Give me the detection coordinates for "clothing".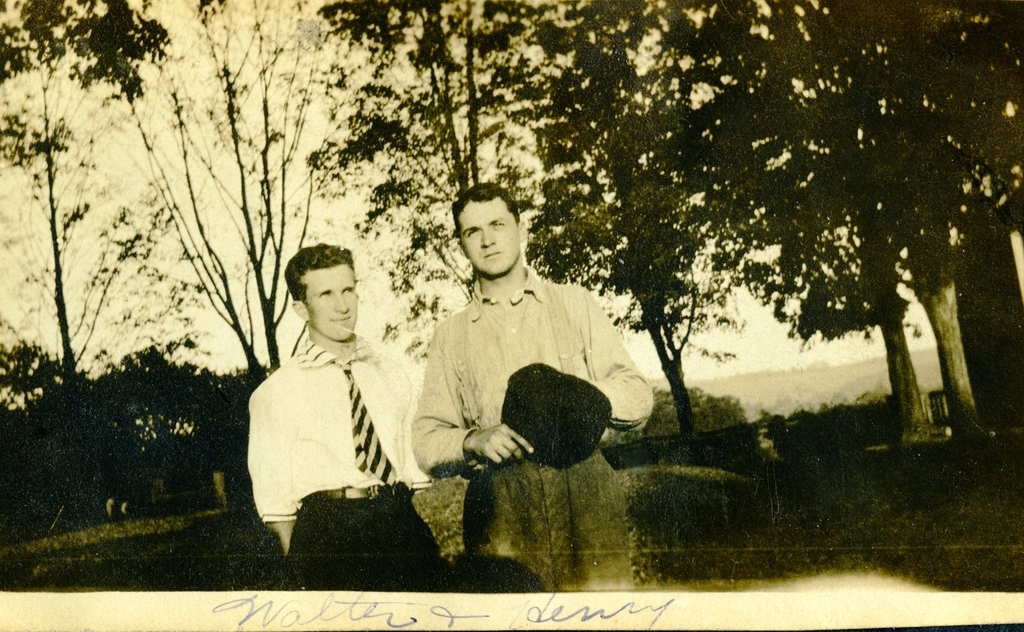
227,298,397,543.
